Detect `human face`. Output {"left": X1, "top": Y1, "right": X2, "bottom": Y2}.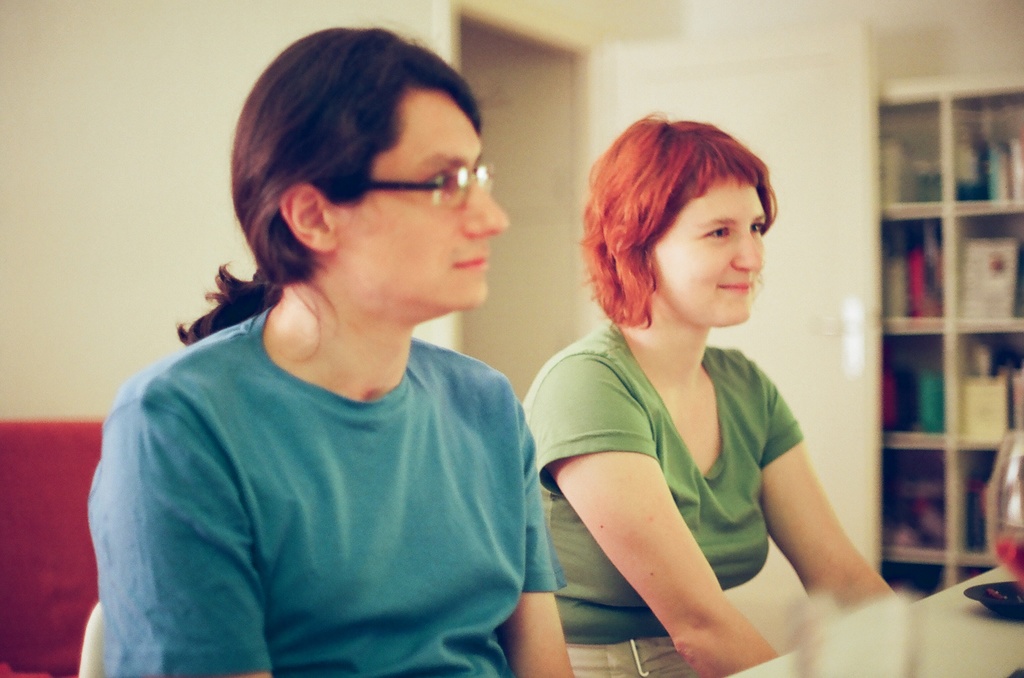
{"left": 652, "top": 175, "right": 765, "bottom": 323}.
